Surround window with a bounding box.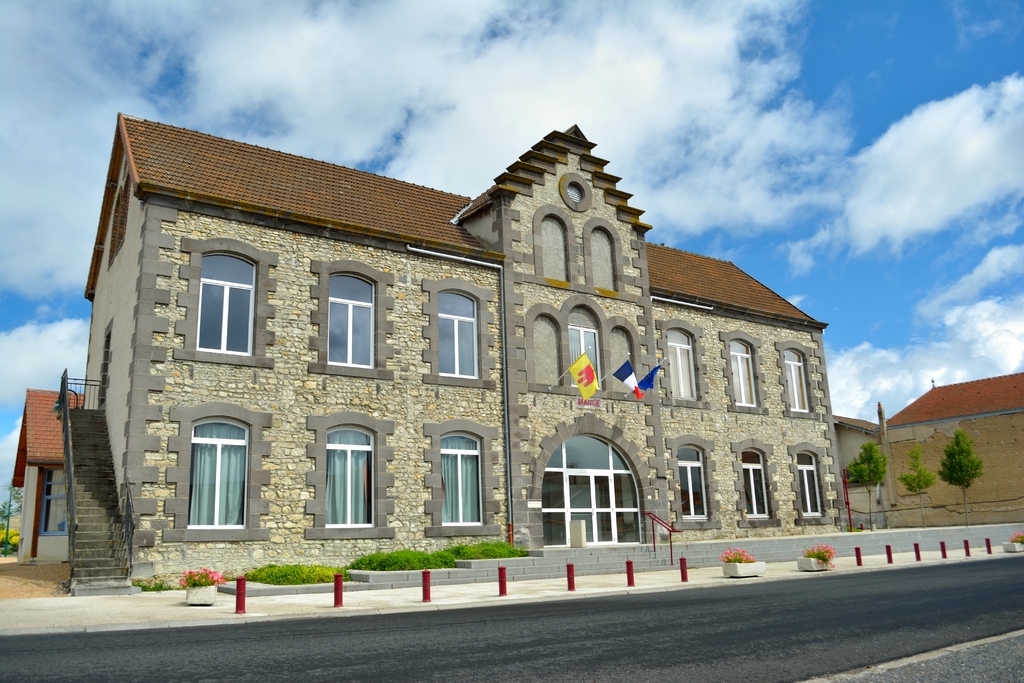
677:446:709:522.
